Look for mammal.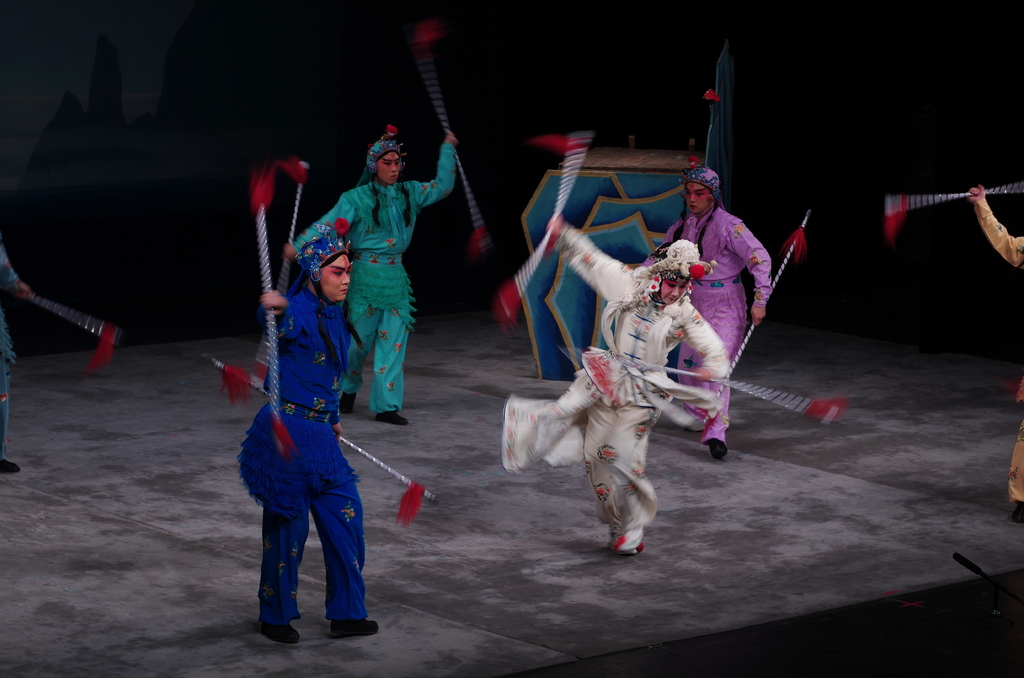
Found: <box>499,210,735,555</box>.
